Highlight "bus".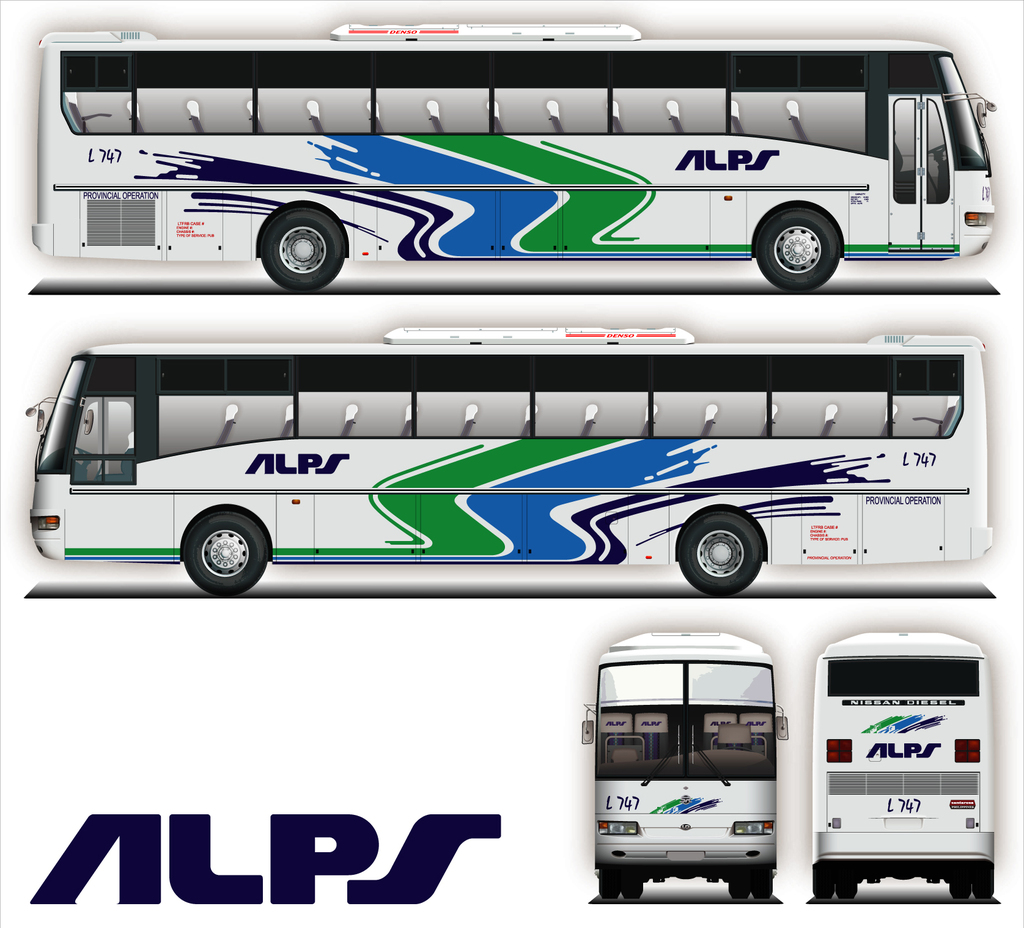
Highlighted region: pyautogui.locateOnScreen(28, 22, 998, 292).
